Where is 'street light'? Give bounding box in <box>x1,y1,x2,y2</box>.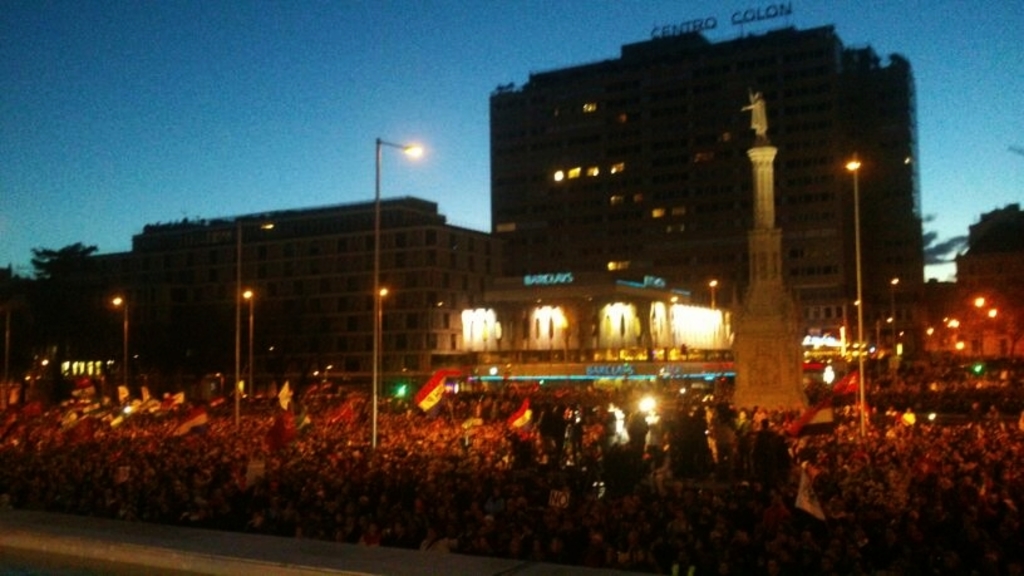
<box>115,290,125,363</box>.
